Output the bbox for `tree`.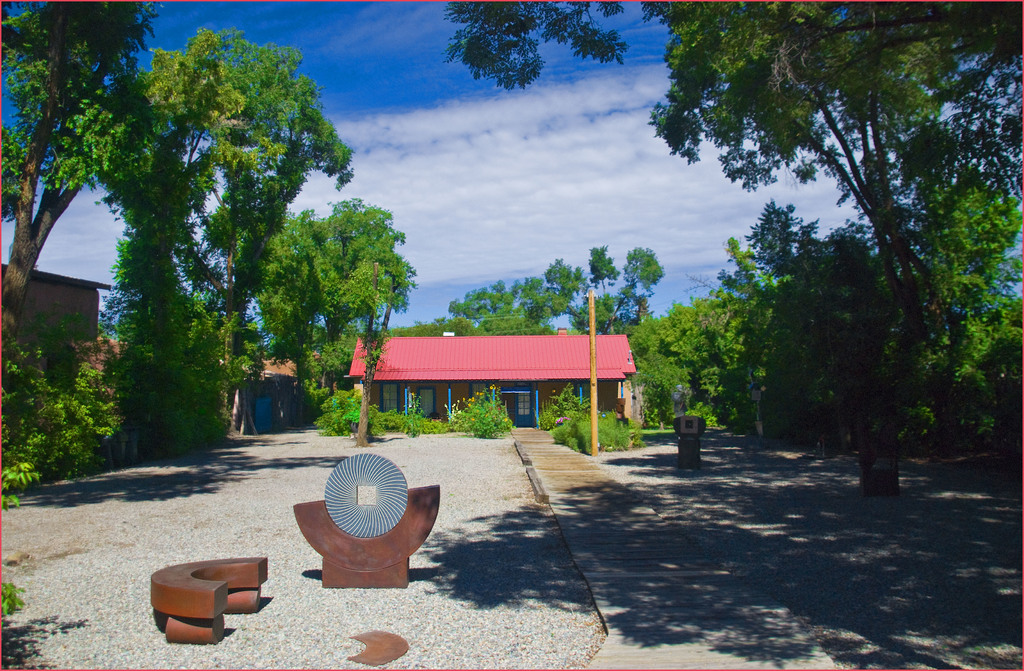
(x1=543, y1=235, x2=669, y2=337).
